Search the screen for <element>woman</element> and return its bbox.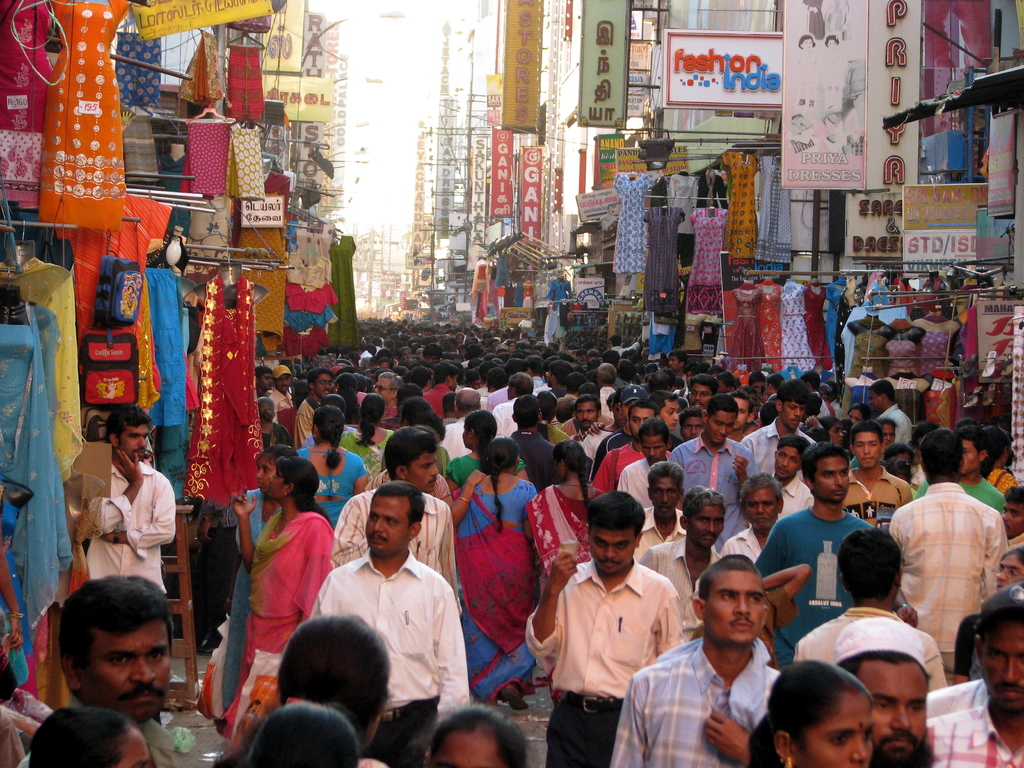
Found: 344, 396, 394, 475.
